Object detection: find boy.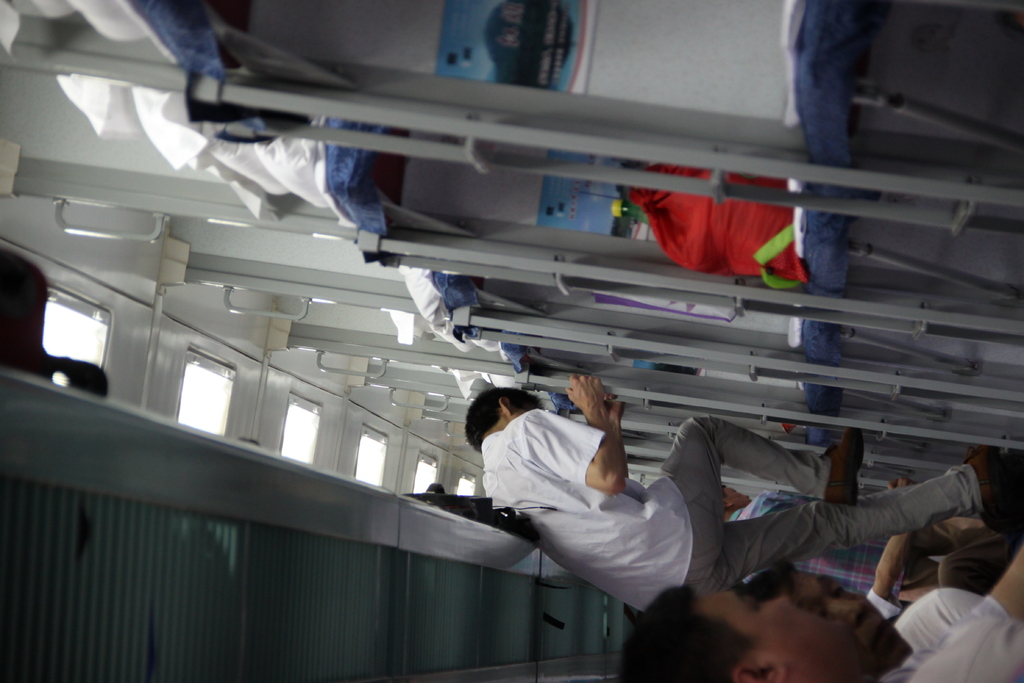
<region>465, 385, 1011, 611</region>.
